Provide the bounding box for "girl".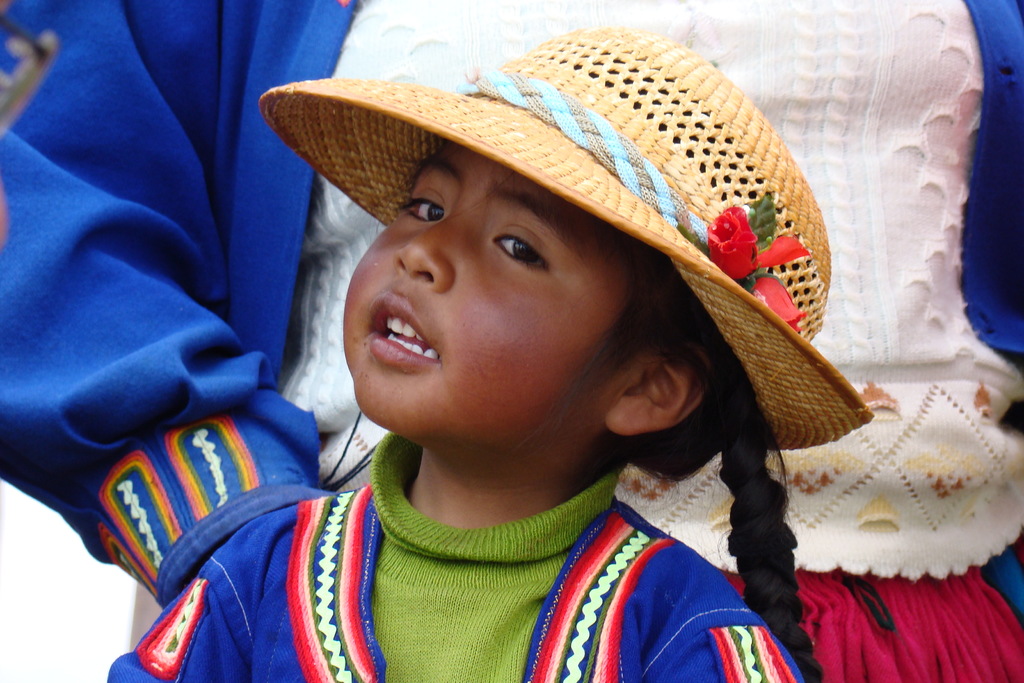
104/15/874/682.
